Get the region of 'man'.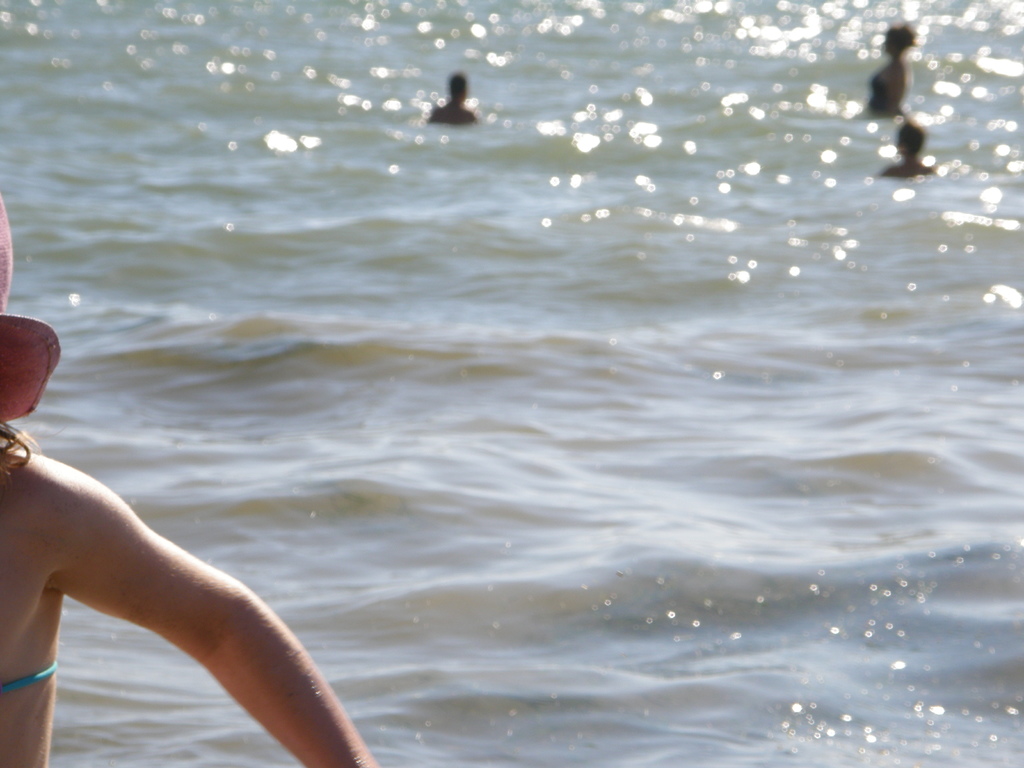
429,77,477,127.
